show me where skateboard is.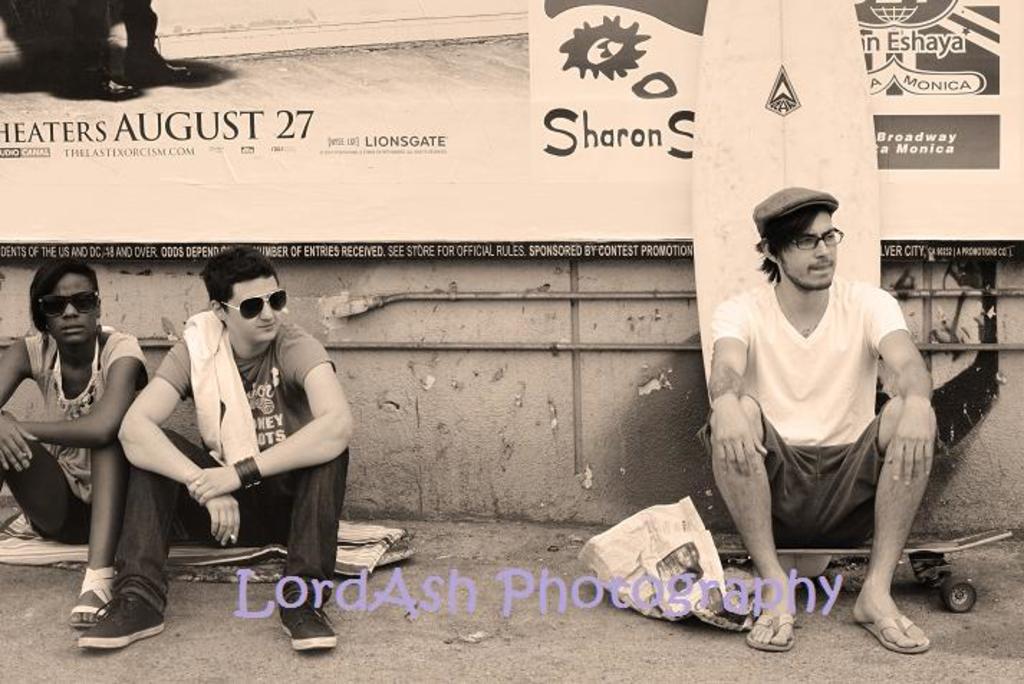
skateboard is at bbox(720, 529, 1014, 612).
